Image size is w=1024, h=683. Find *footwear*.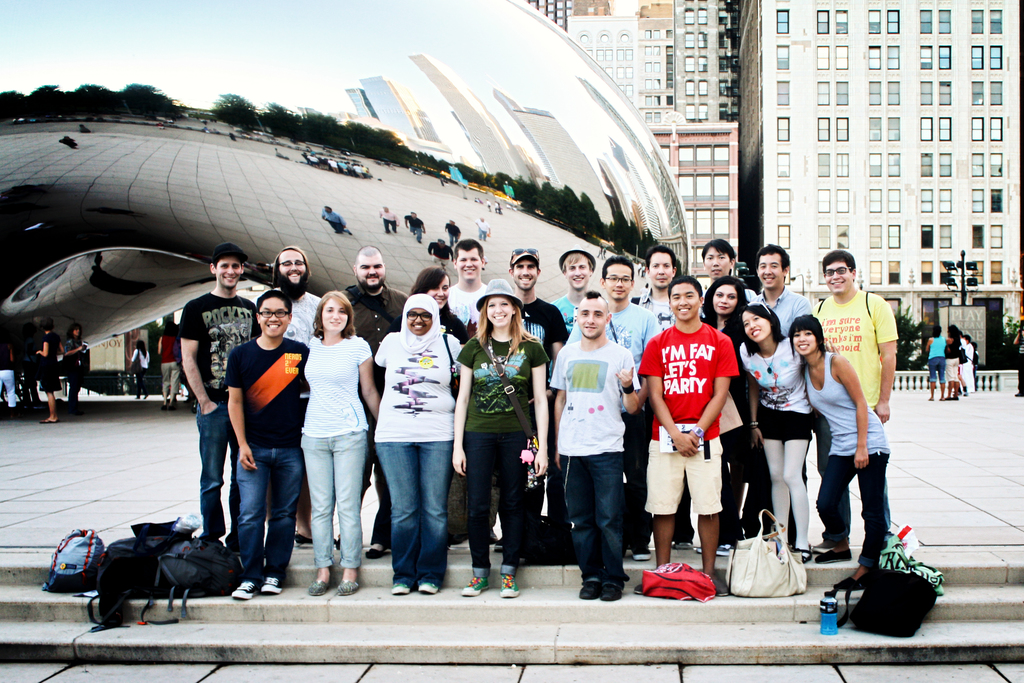
box=[392, 582, 411, 597].
